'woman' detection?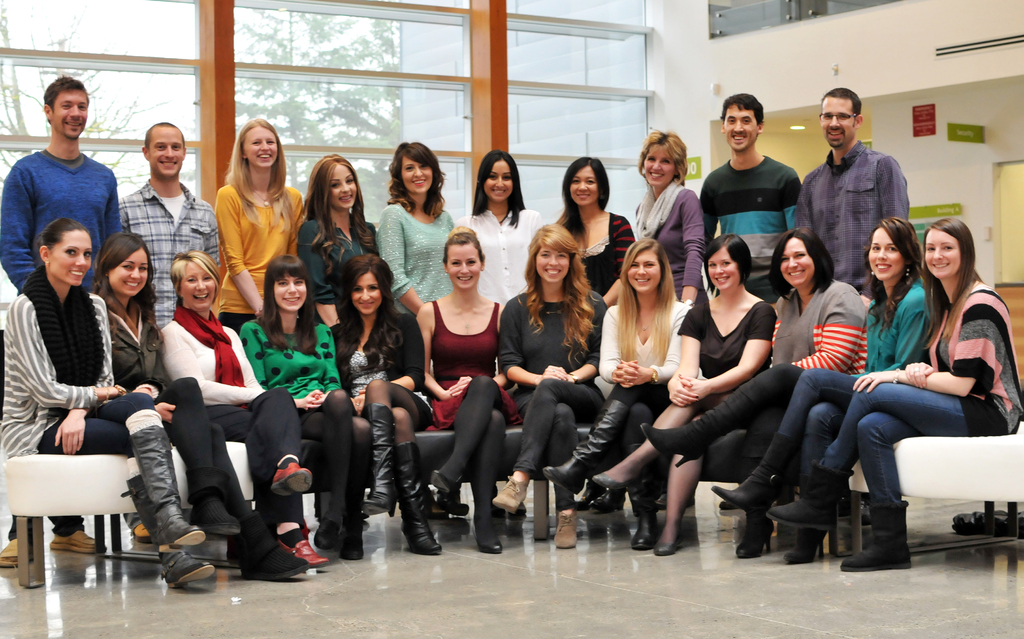
bbox=[244, 252, 378, 563]
